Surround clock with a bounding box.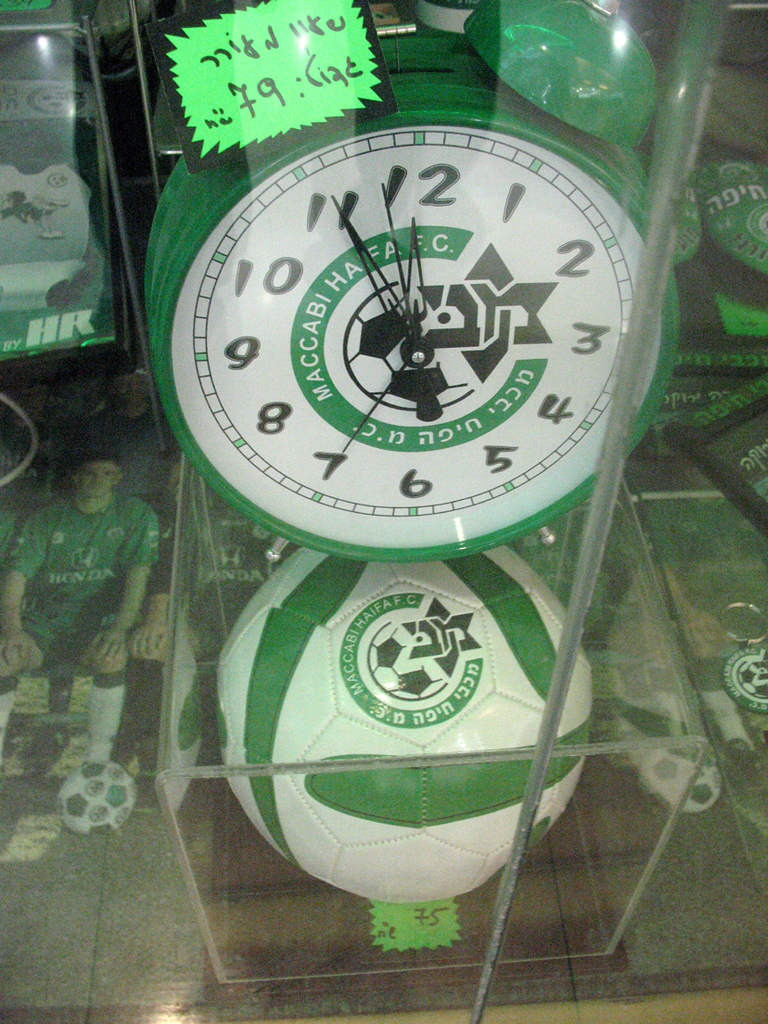
crop(185, 85, 656, 583).
